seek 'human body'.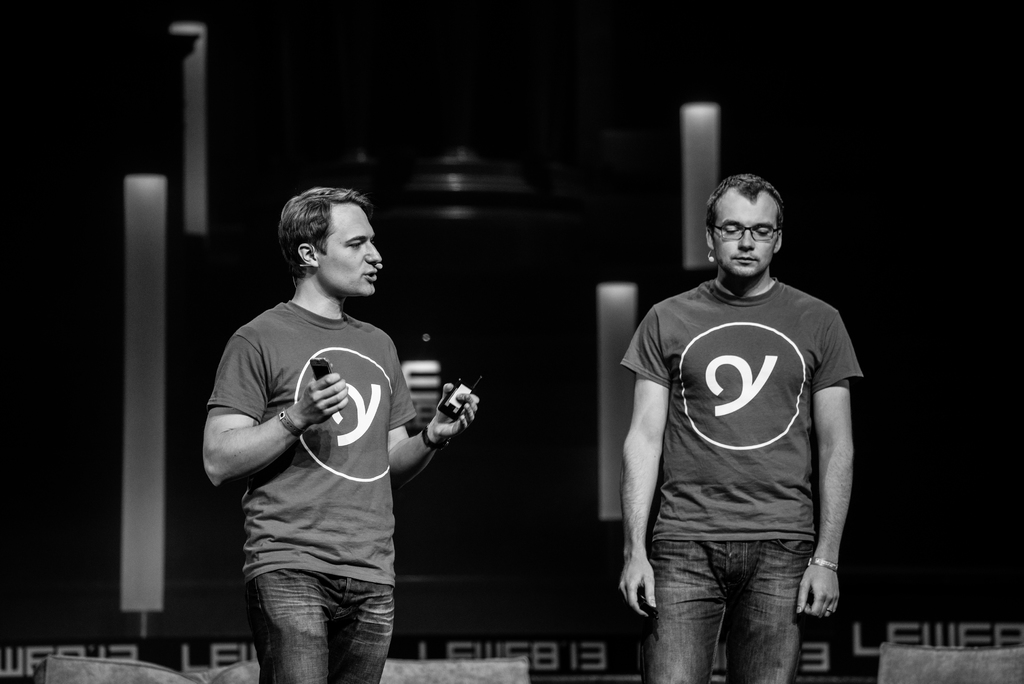
box(204, 289, 483, 683).
